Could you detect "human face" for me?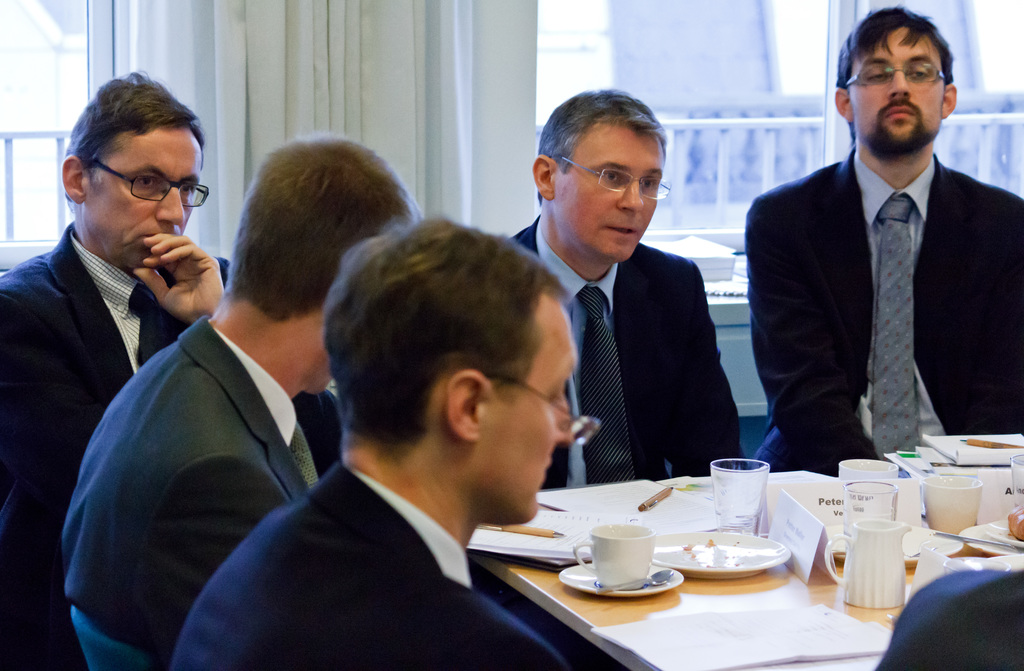
Detection result: <box>83,140,206,270</box>.
